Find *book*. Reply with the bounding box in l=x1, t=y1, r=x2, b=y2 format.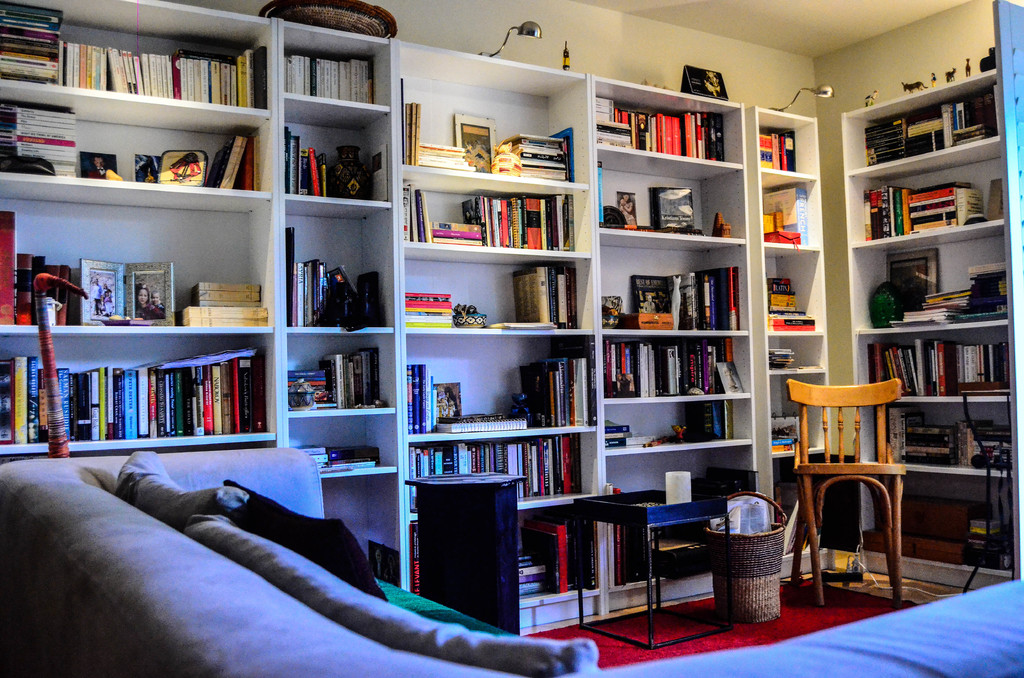
l=598, t=160, r=607, b=225.
